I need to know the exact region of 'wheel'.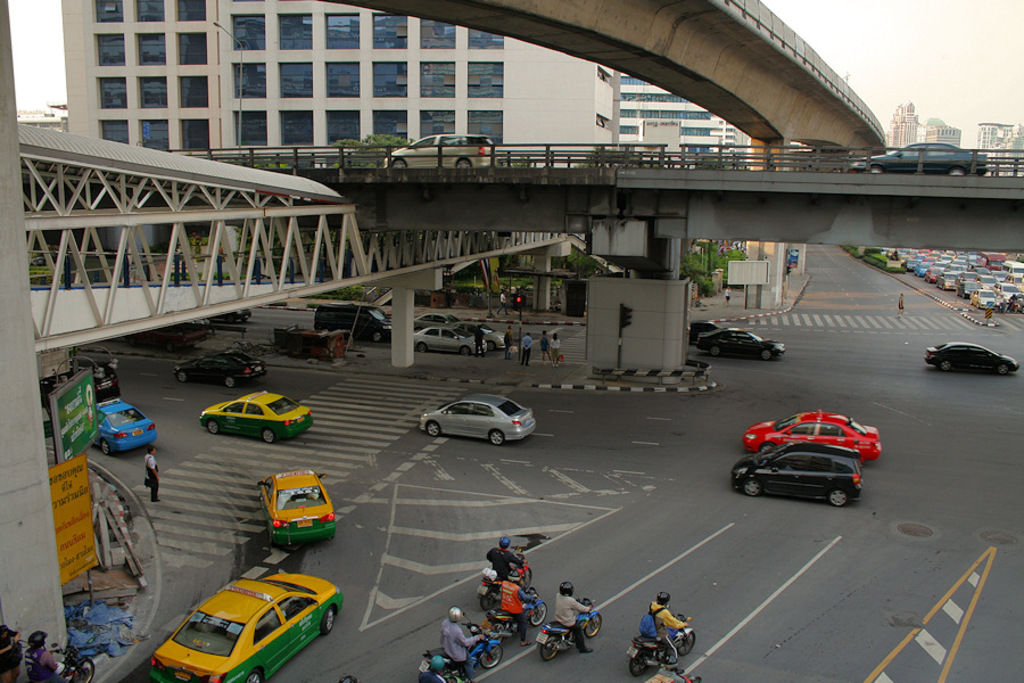
Region: 762 347 769 360.
